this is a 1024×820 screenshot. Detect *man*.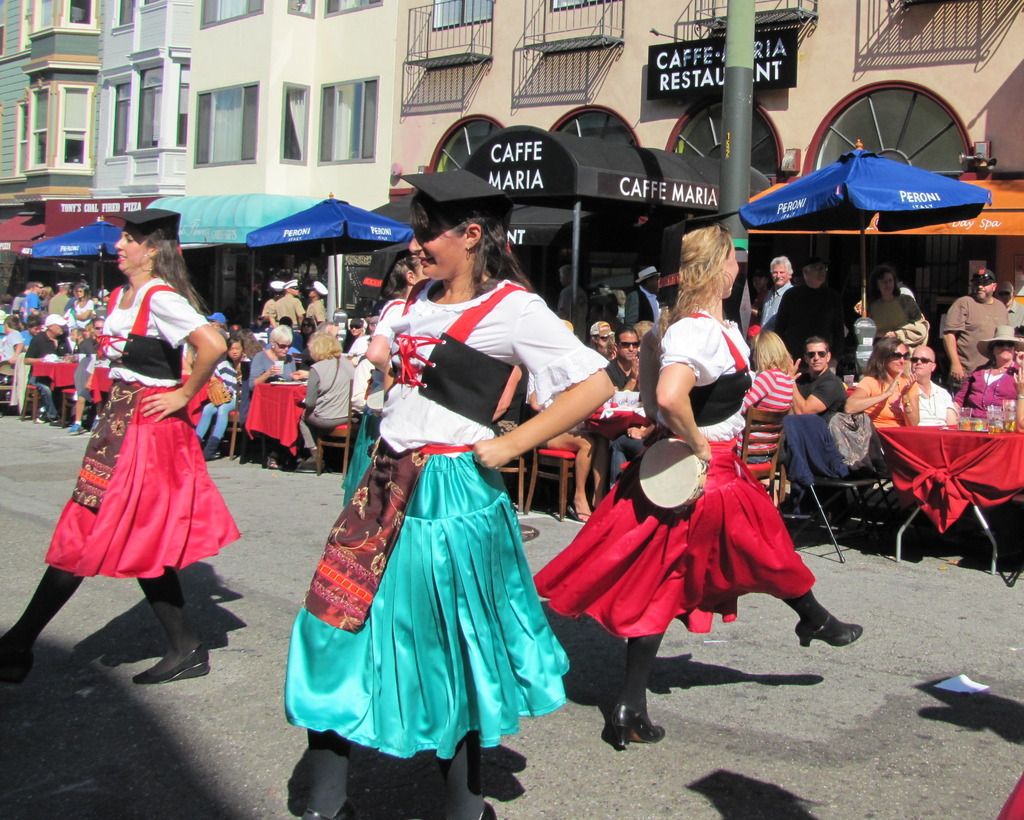
bbox(938, 268, 1016, 392).
